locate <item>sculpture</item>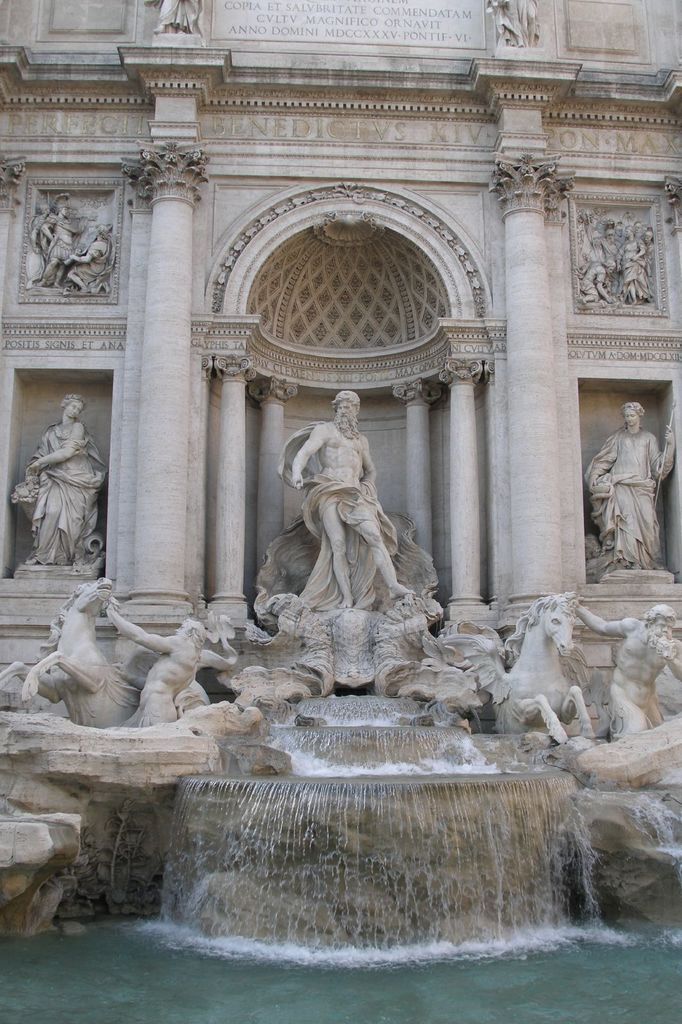
(x1=10, y1=394, x2=108, y2=565)
